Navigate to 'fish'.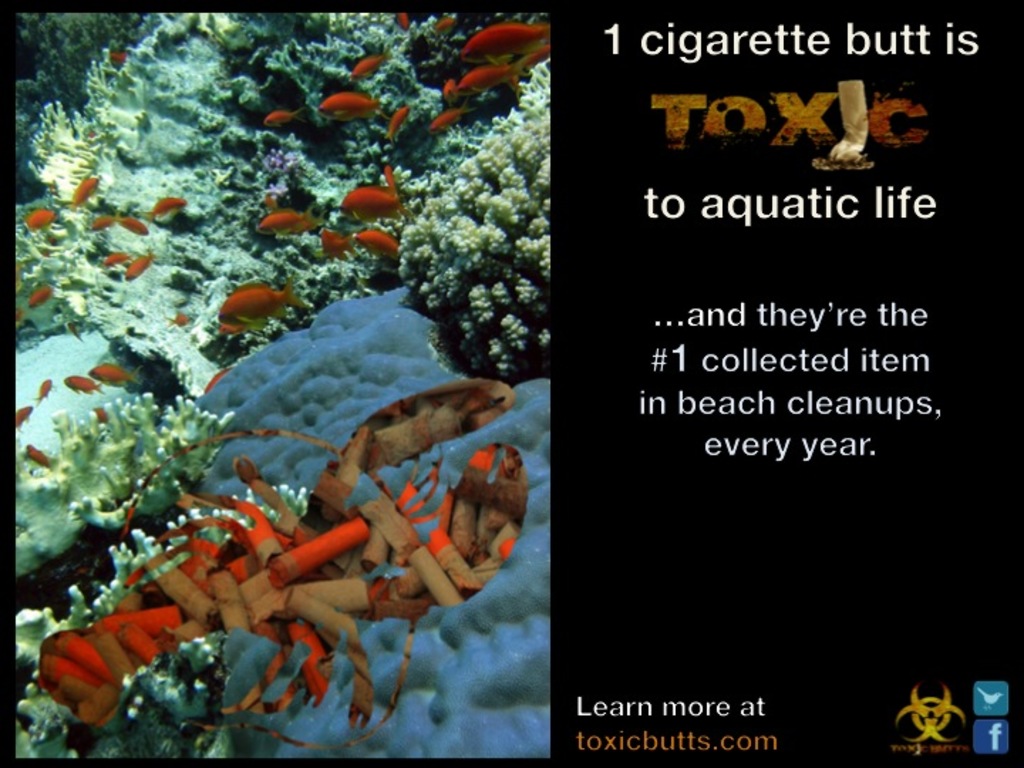
Navigation target: {"x1": 259, "y1": 102, "x2": 306, "y2": 124}.
